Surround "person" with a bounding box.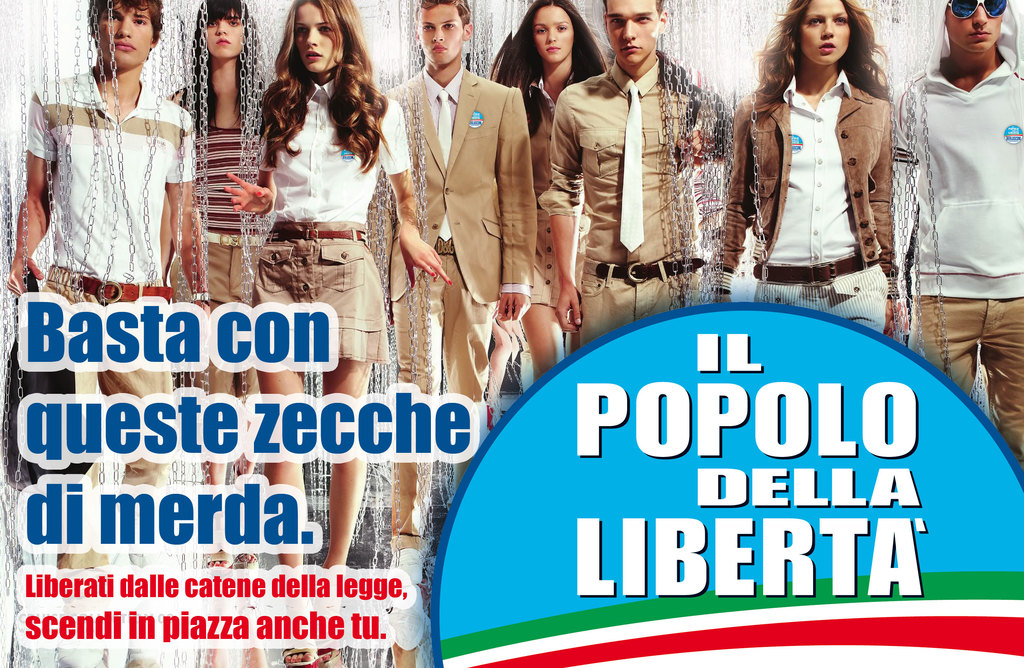
[left=484, top=0, right=607, bottom=382].
